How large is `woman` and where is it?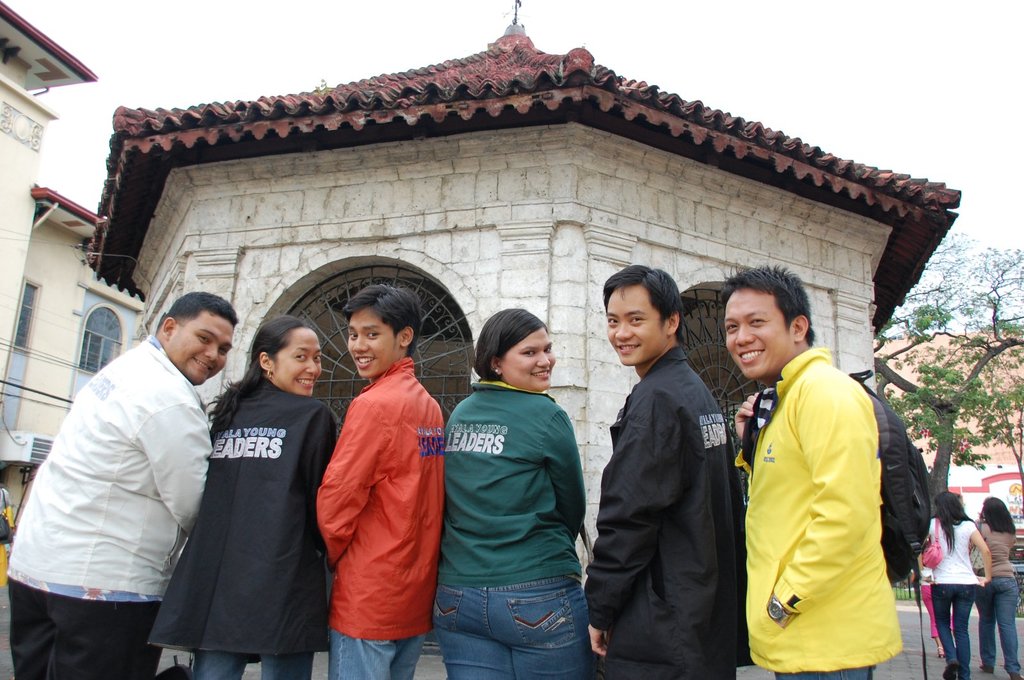
Bounding box: box(425, 297, 600, 679).
